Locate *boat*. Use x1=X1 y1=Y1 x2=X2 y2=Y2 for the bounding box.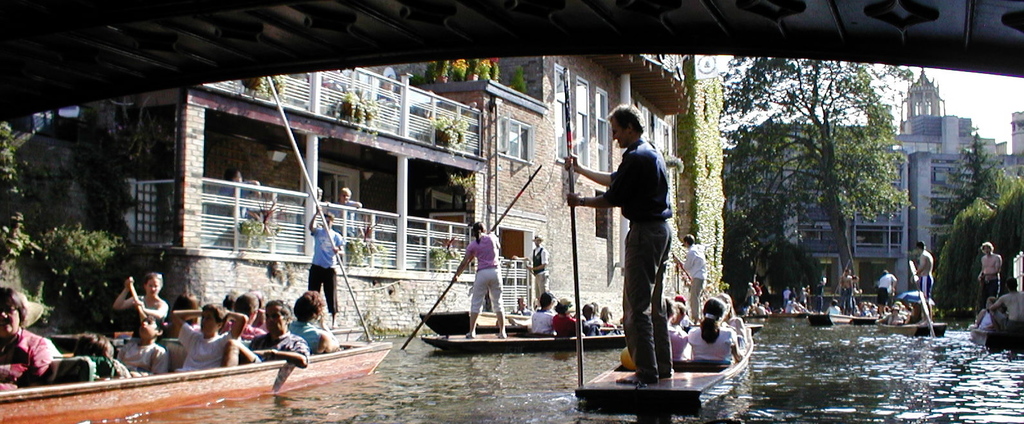
x1=879 y1=314 x2=950 y2=340.
